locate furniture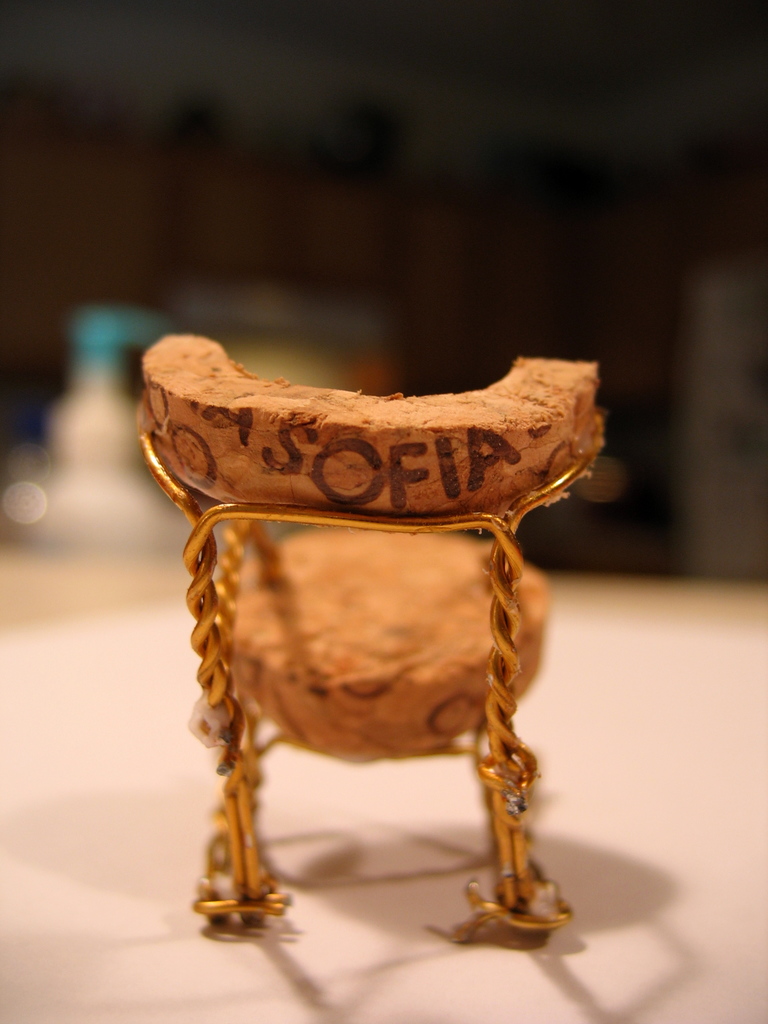
box(138, 332, 604, 950)
